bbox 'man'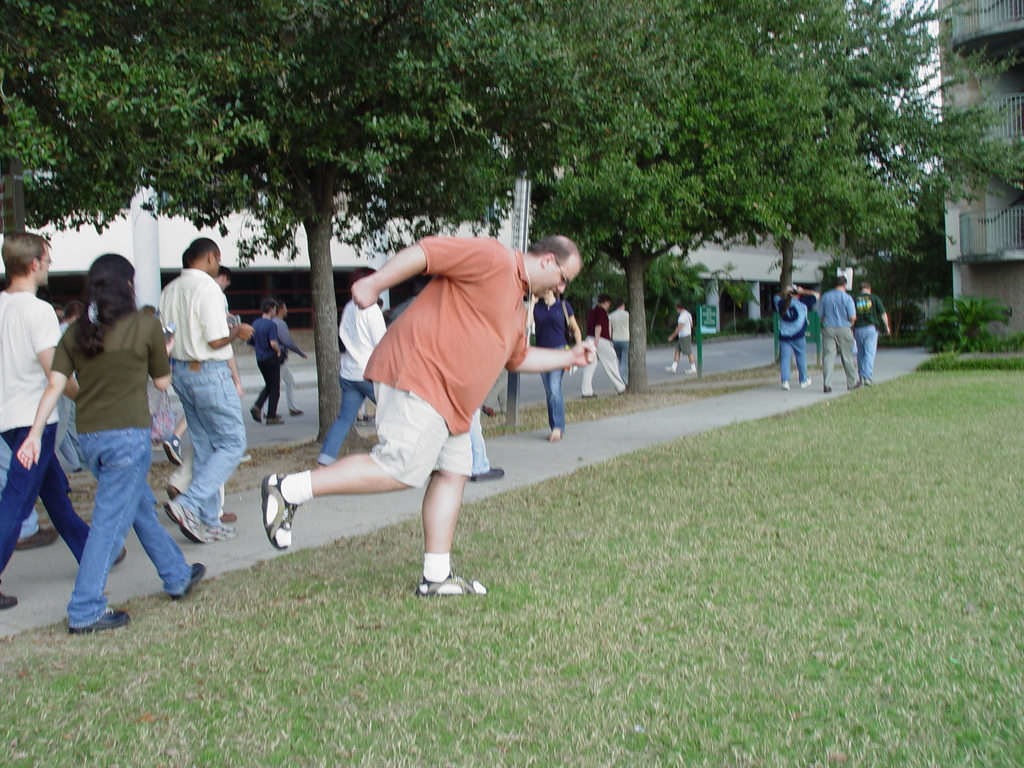
<box>582,291,626,400</box>
